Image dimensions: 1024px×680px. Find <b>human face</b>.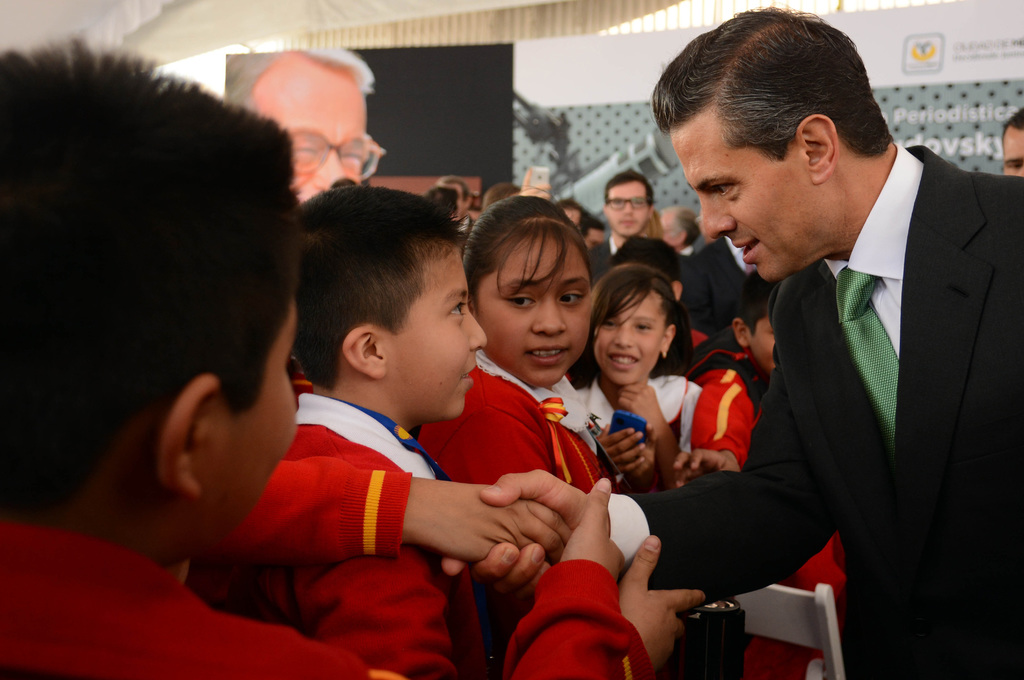
670,115,808,283.
